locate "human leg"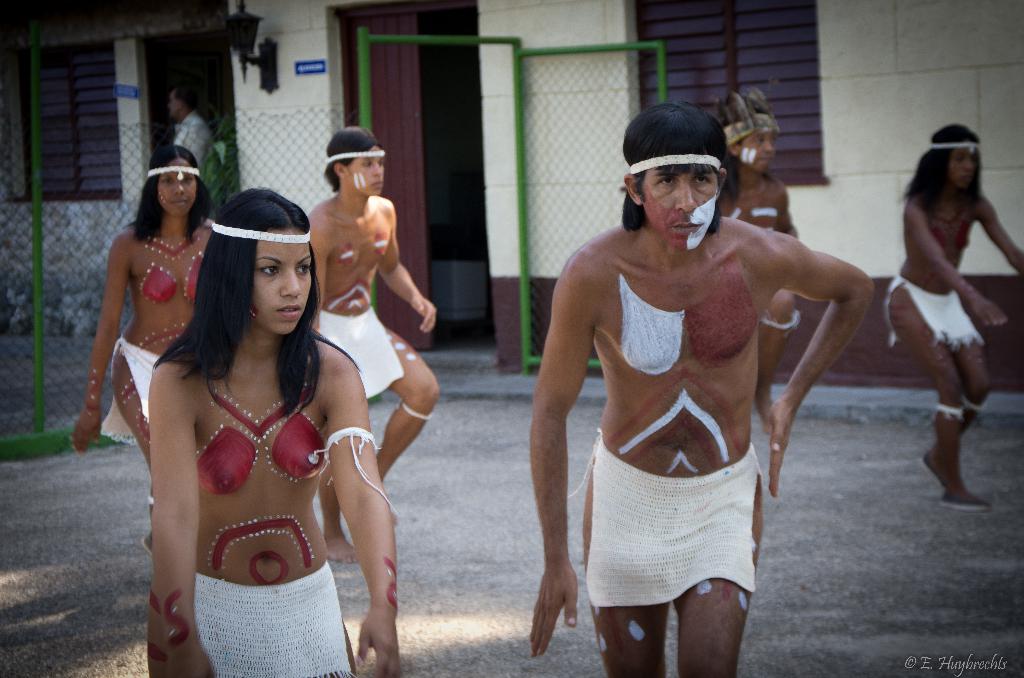
crop(886, 287, 989, 507)
